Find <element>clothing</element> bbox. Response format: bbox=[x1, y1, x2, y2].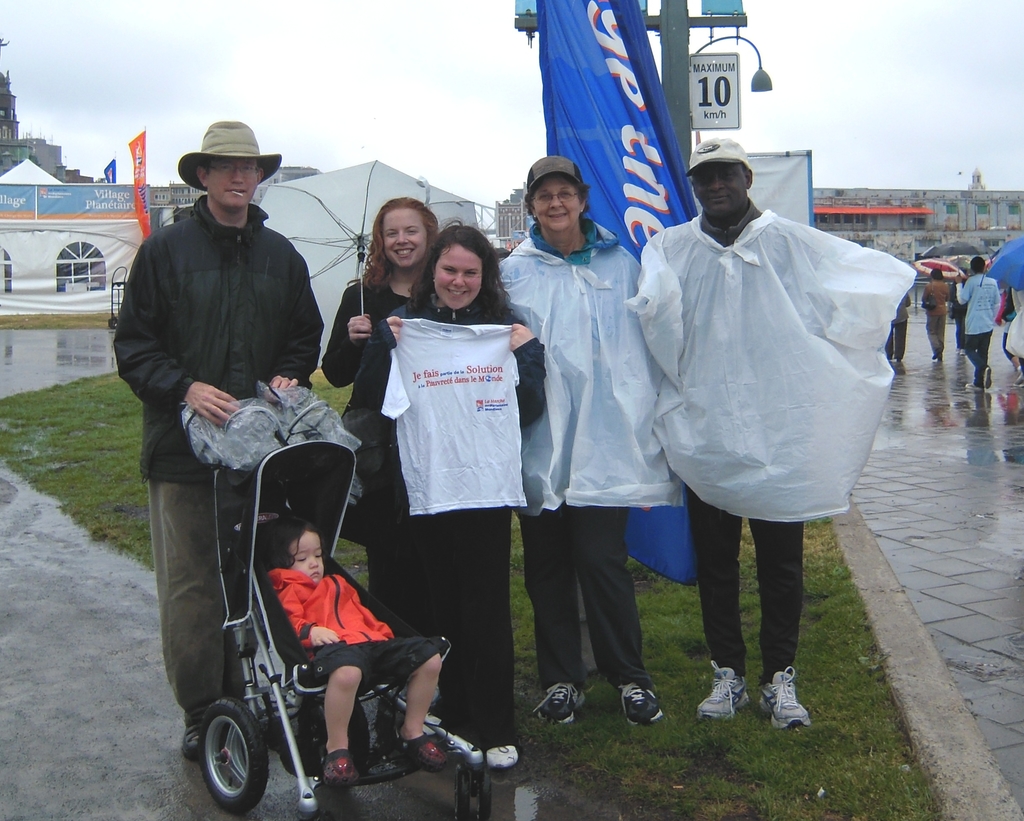
bbox=[500, 218, 657, 696].
